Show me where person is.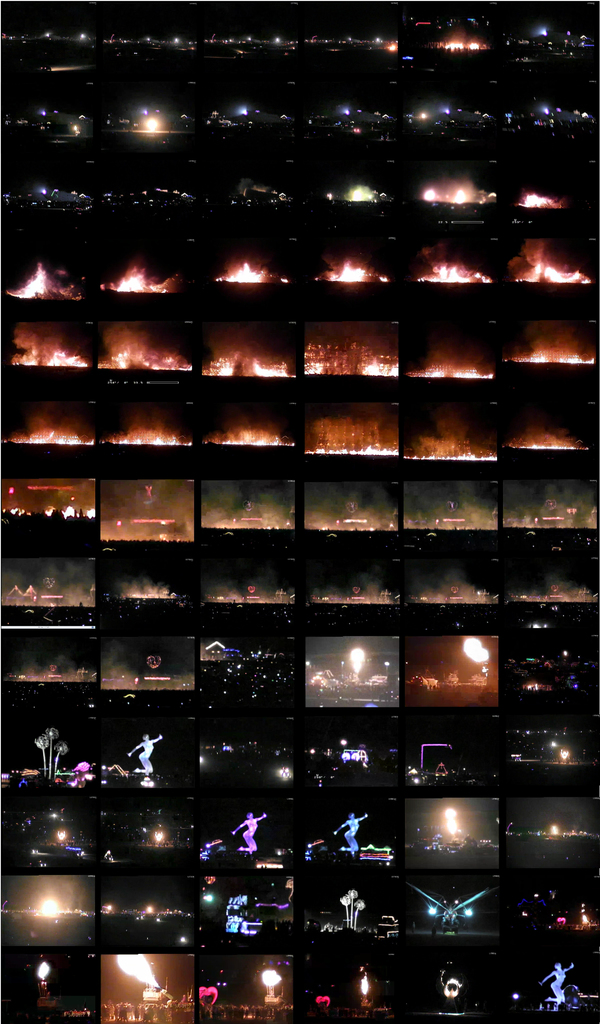
person is at locate(541, 959, 576, 1011).
